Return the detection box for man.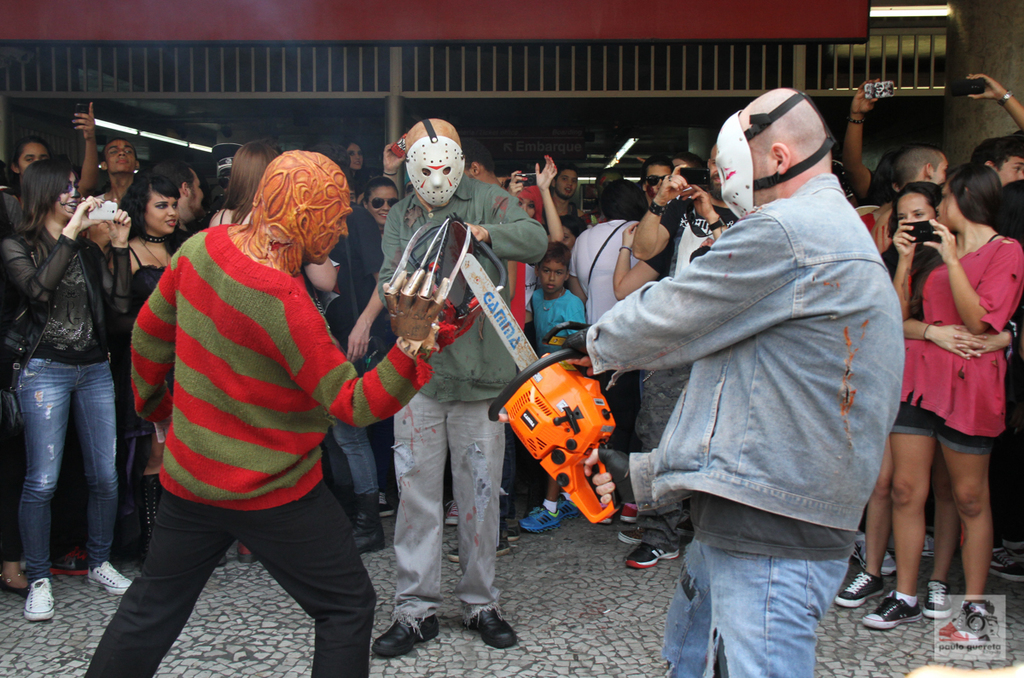
<region>557, 88, 904, 677</region>.
